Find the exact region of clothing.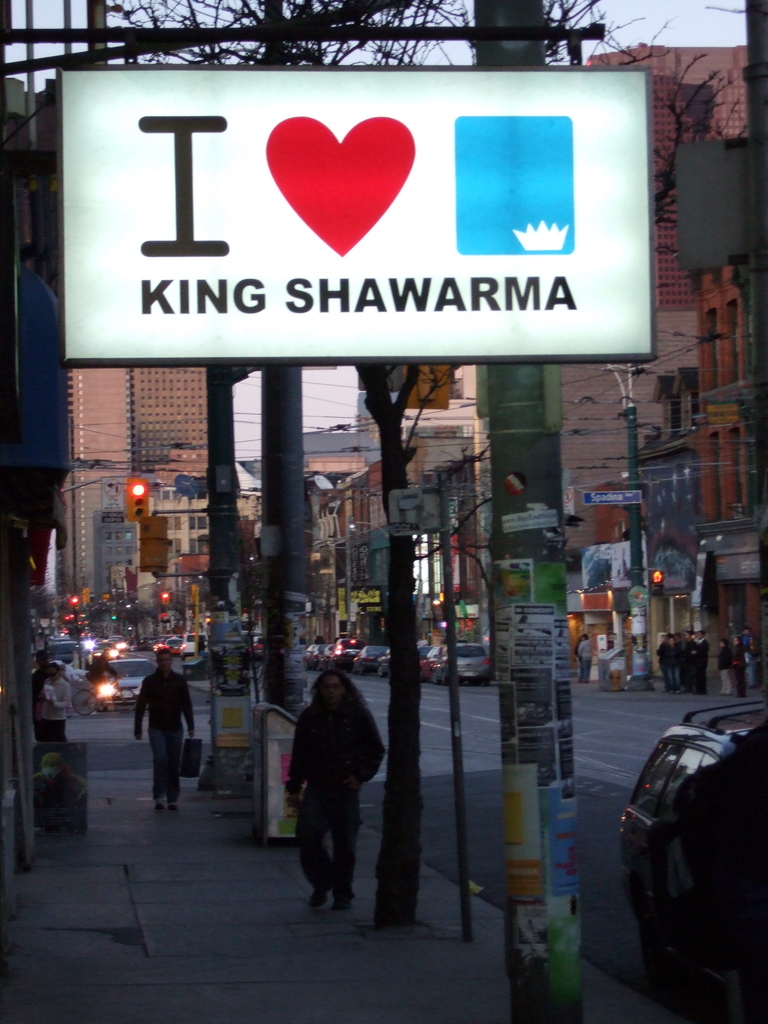
Exact region: left=86, top=652, right=118, bottom=694.
